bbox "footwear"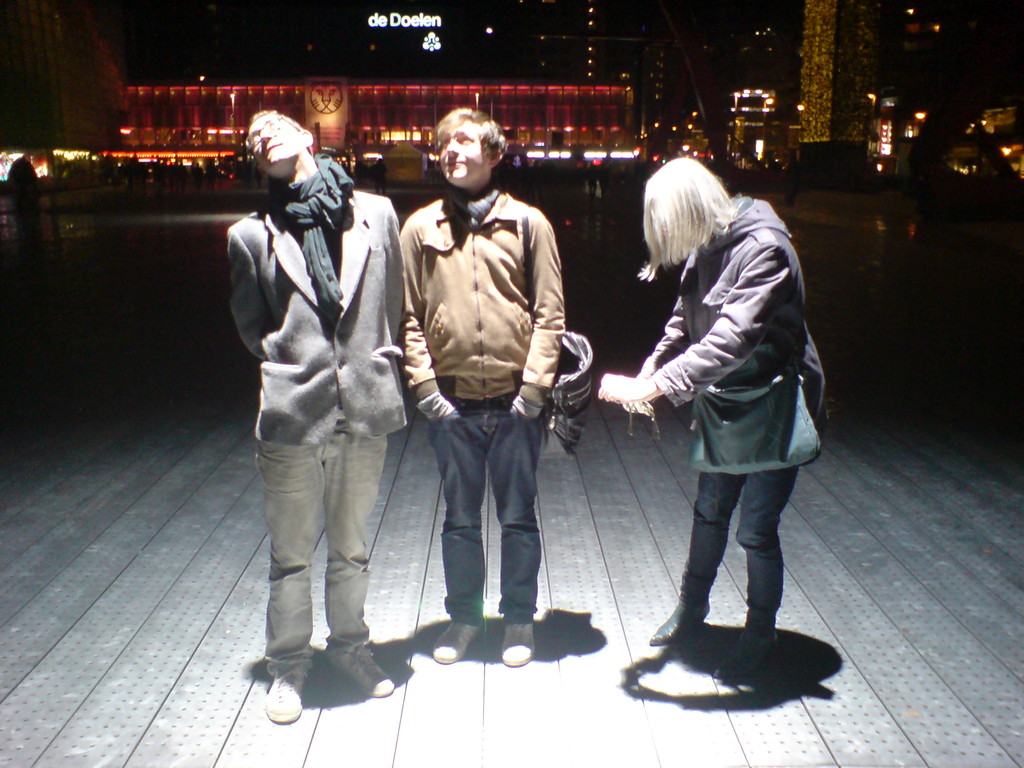
crop(260, 648, 312, 725)
